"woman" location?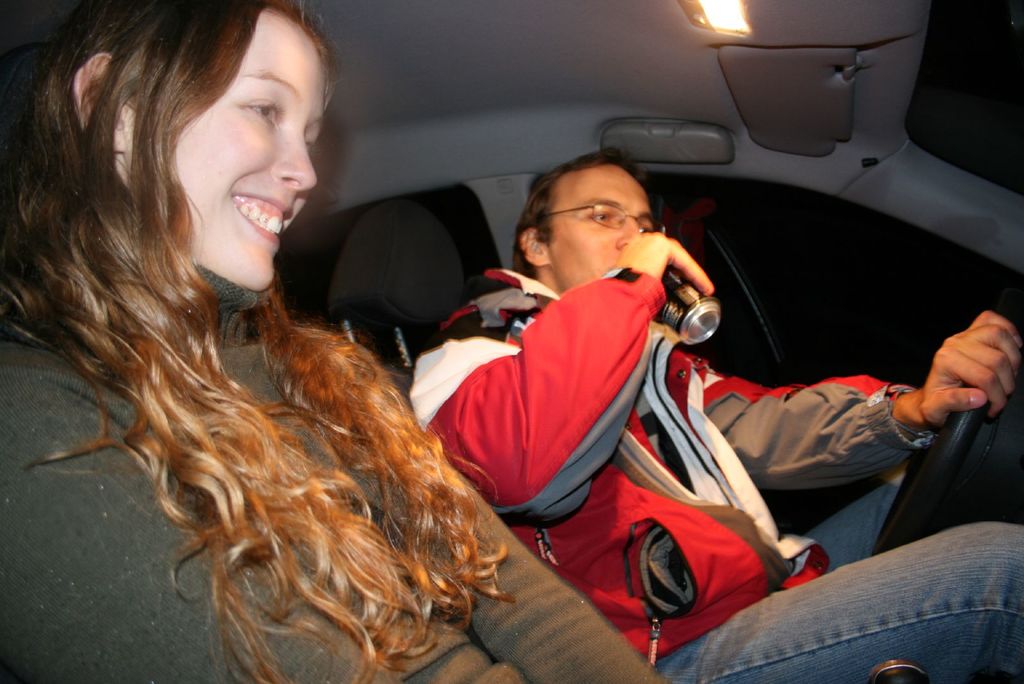
(0, 0, 660, 683)
